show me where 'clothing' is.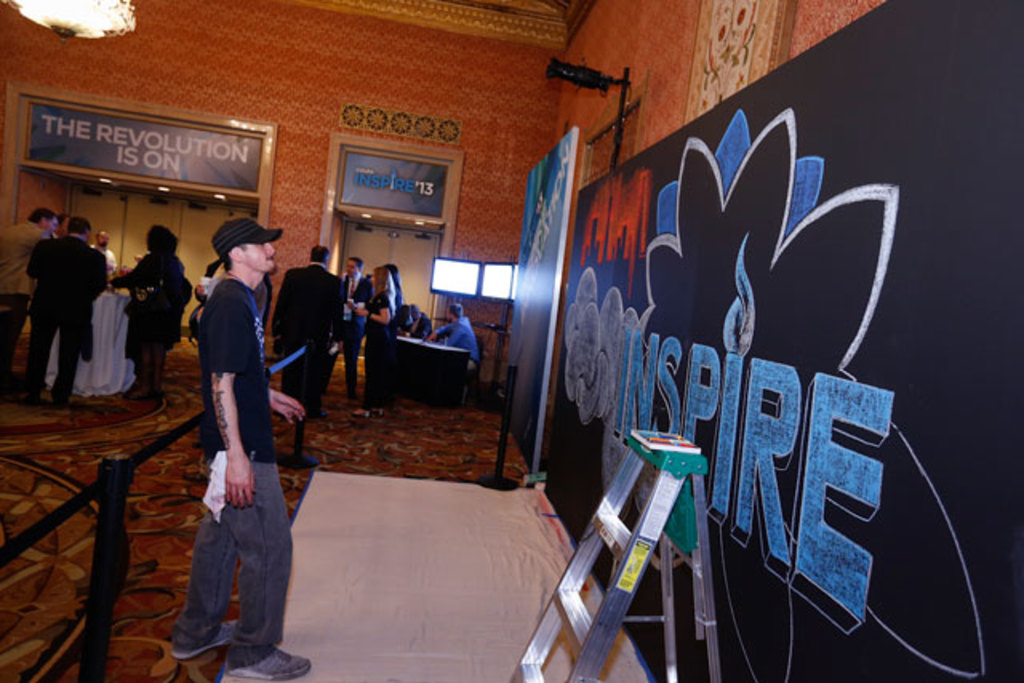
'clothing' is at bbox=(122, 248, 182, 395).
